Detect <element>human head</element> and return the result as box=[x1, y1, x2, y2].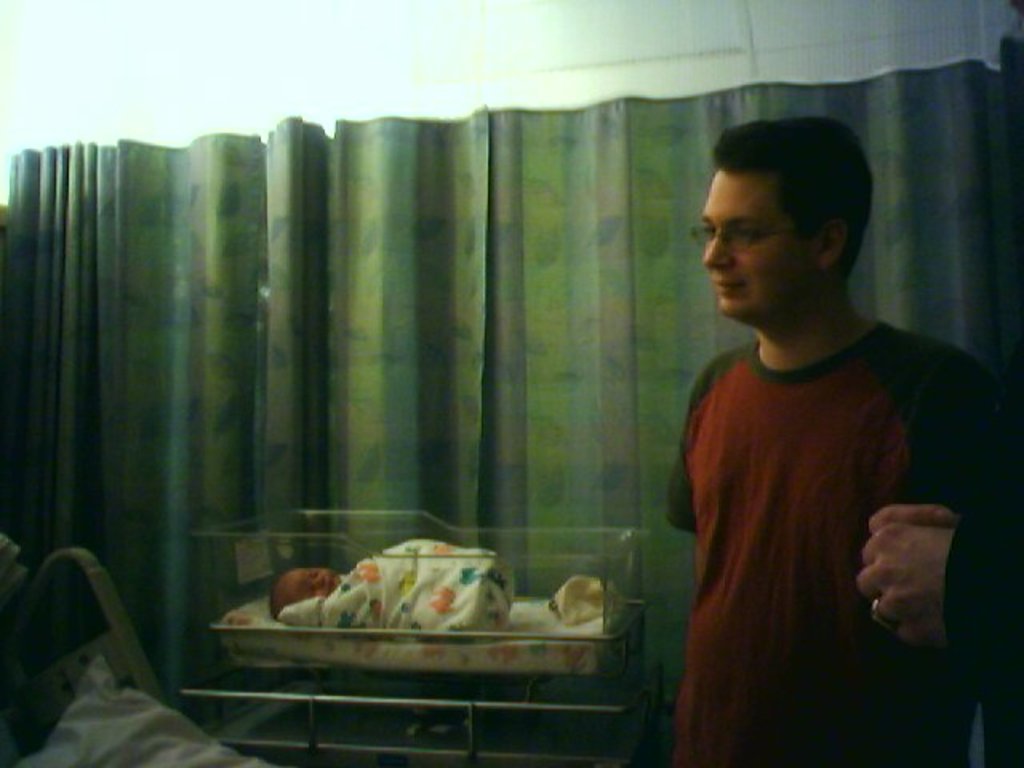
box=[691, 122, 883, 318].
